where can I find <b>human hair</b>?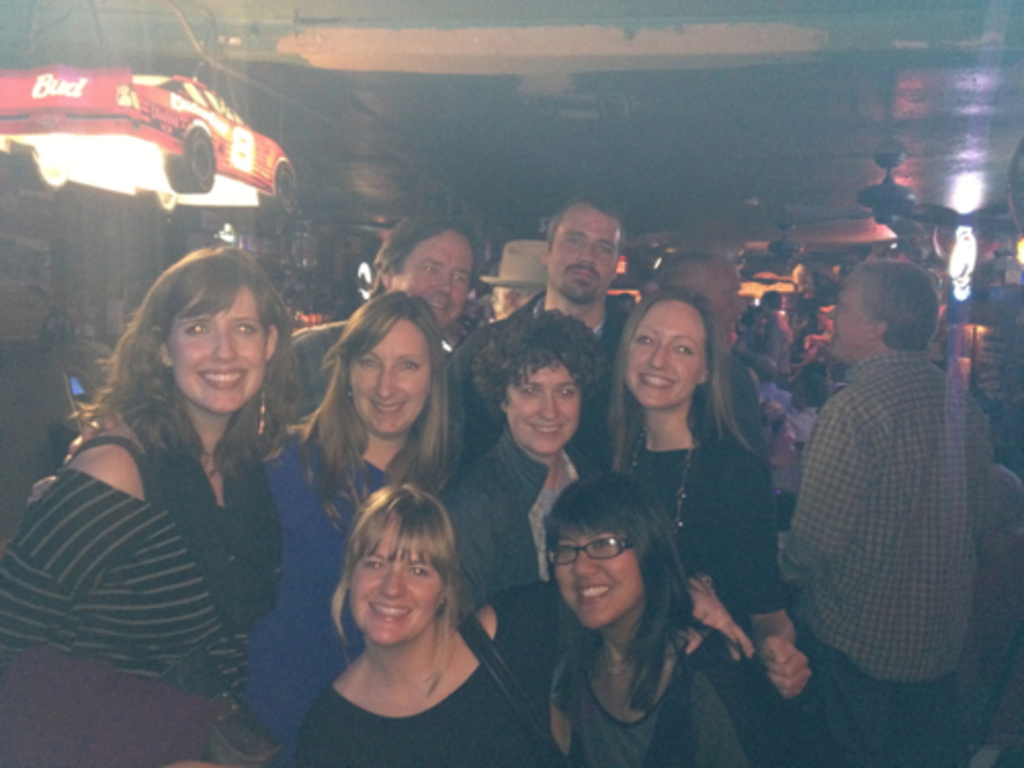
You can find it at <bbox>799, 371, 825, 401</bbox>.
